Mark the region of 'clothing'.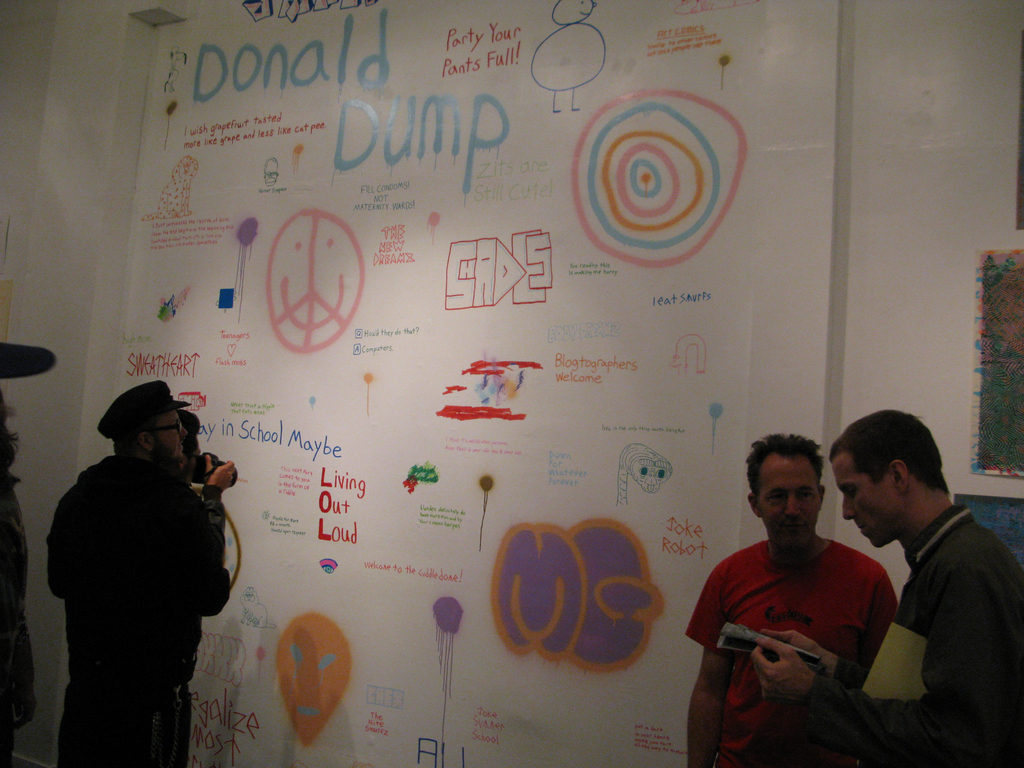
Region: x1=33, y1=401, x2=239, y2=737.
